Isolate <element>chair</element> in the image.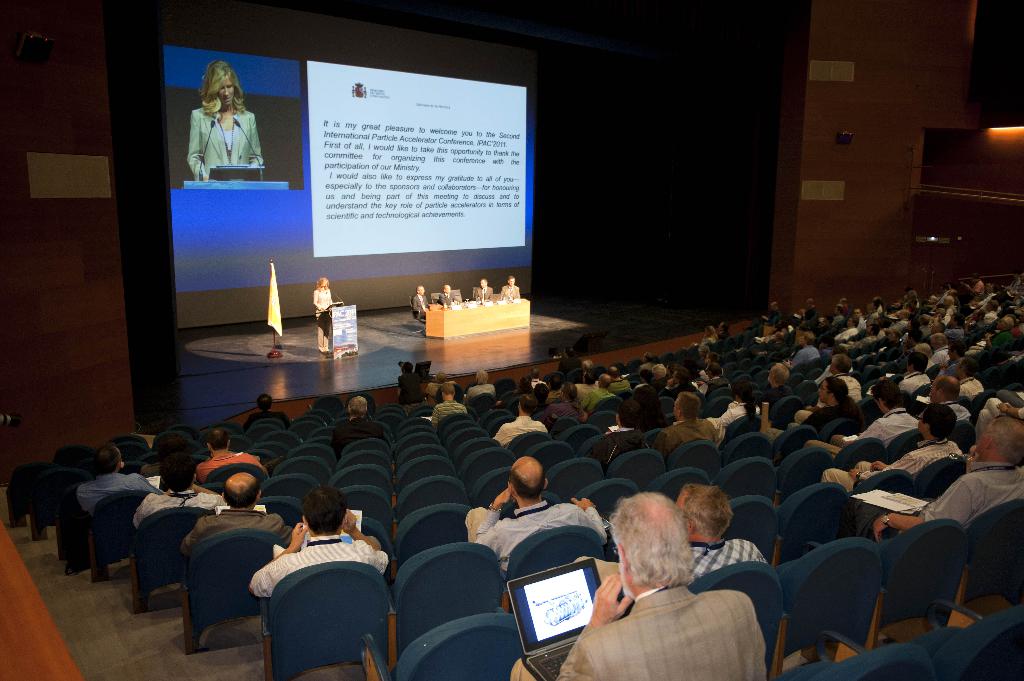
Isolated region: [left=778, top=477, right=855, bottom=556].
